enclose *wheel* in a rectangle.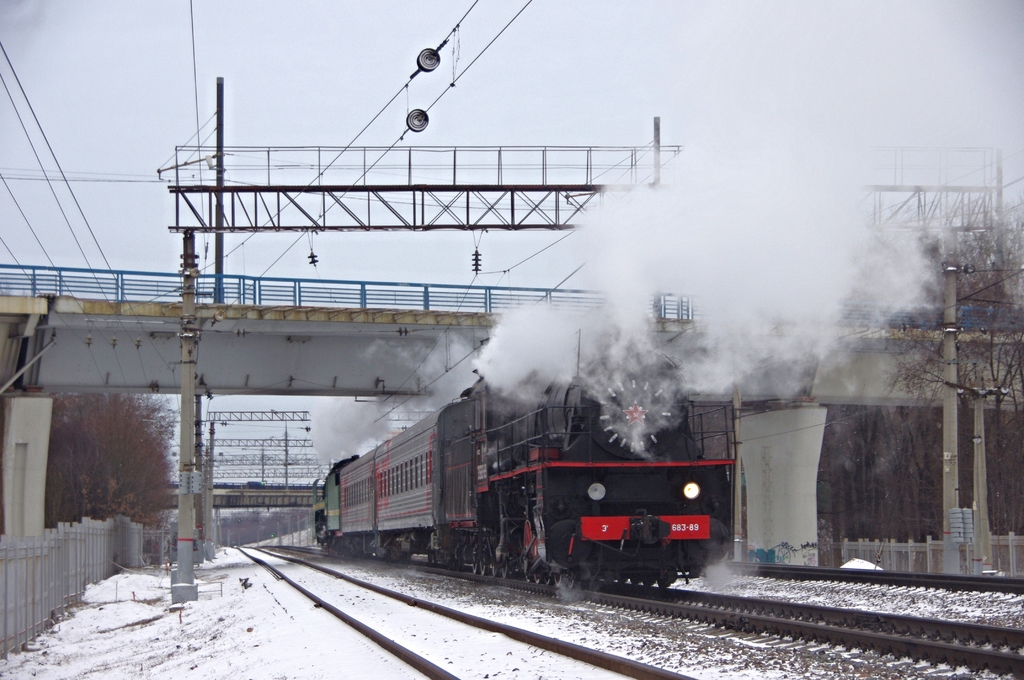
<box>480,556,490,576</box>.
